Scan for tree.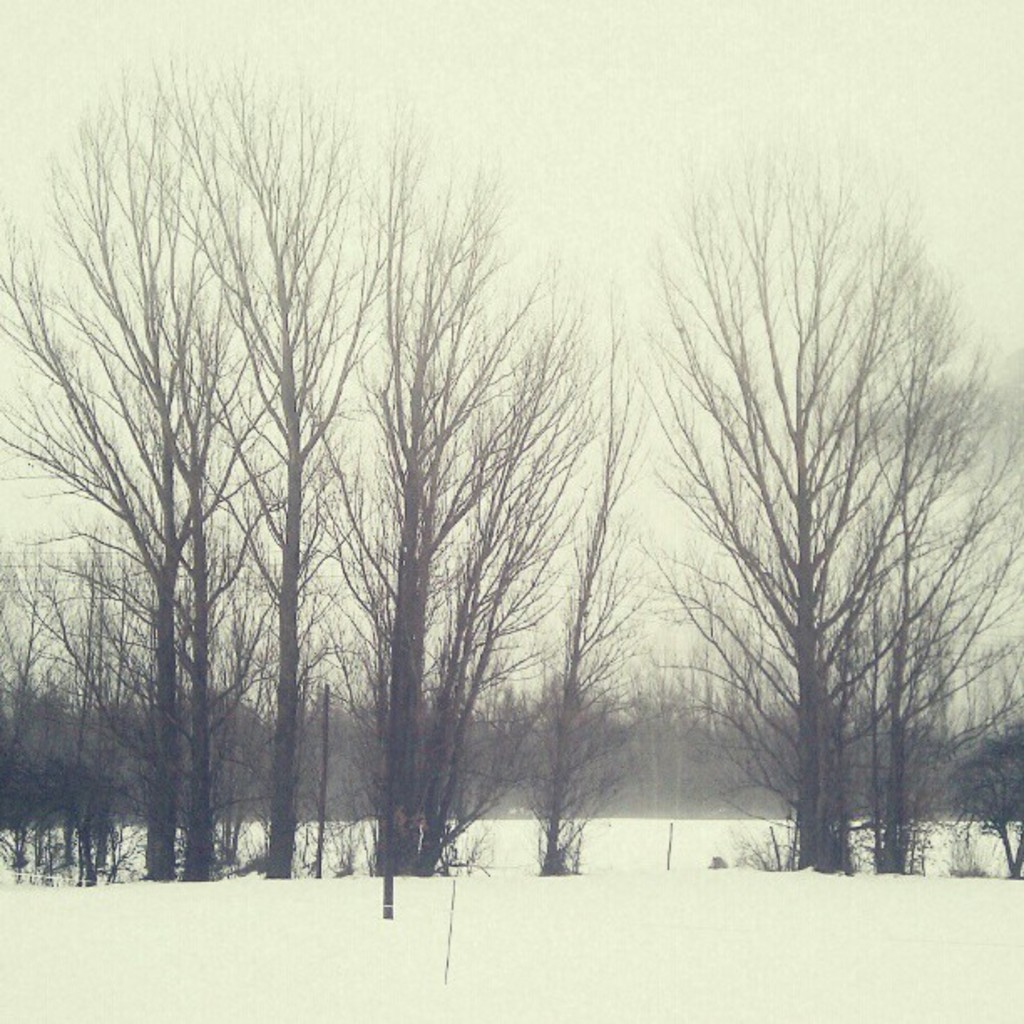
Scan result: [631, 137, 952, 899].
